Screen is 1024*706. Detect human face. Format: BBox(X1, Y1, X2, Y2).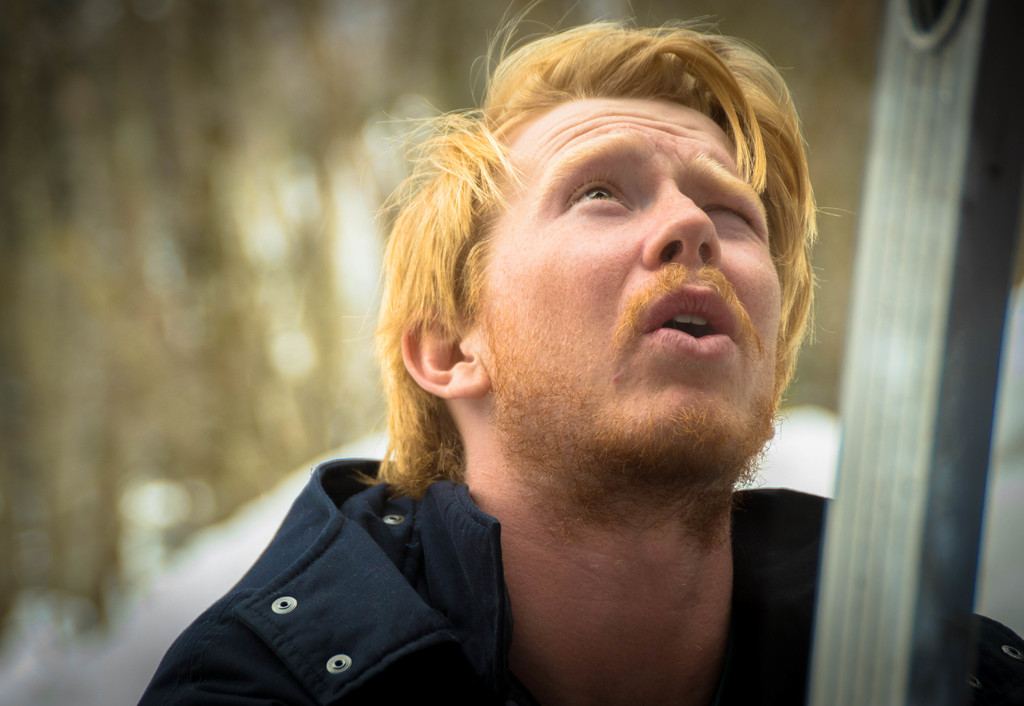
BBox(468, 99, 783, 478).
